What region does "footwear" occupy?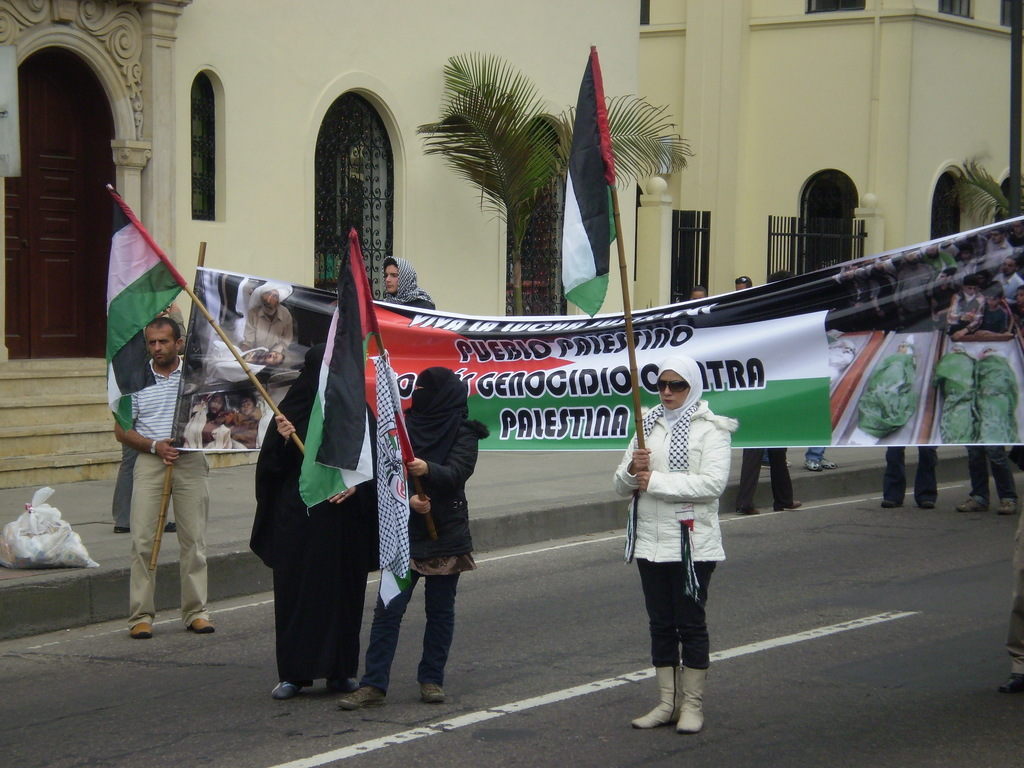
select_region(129, 622, 155, 638).
